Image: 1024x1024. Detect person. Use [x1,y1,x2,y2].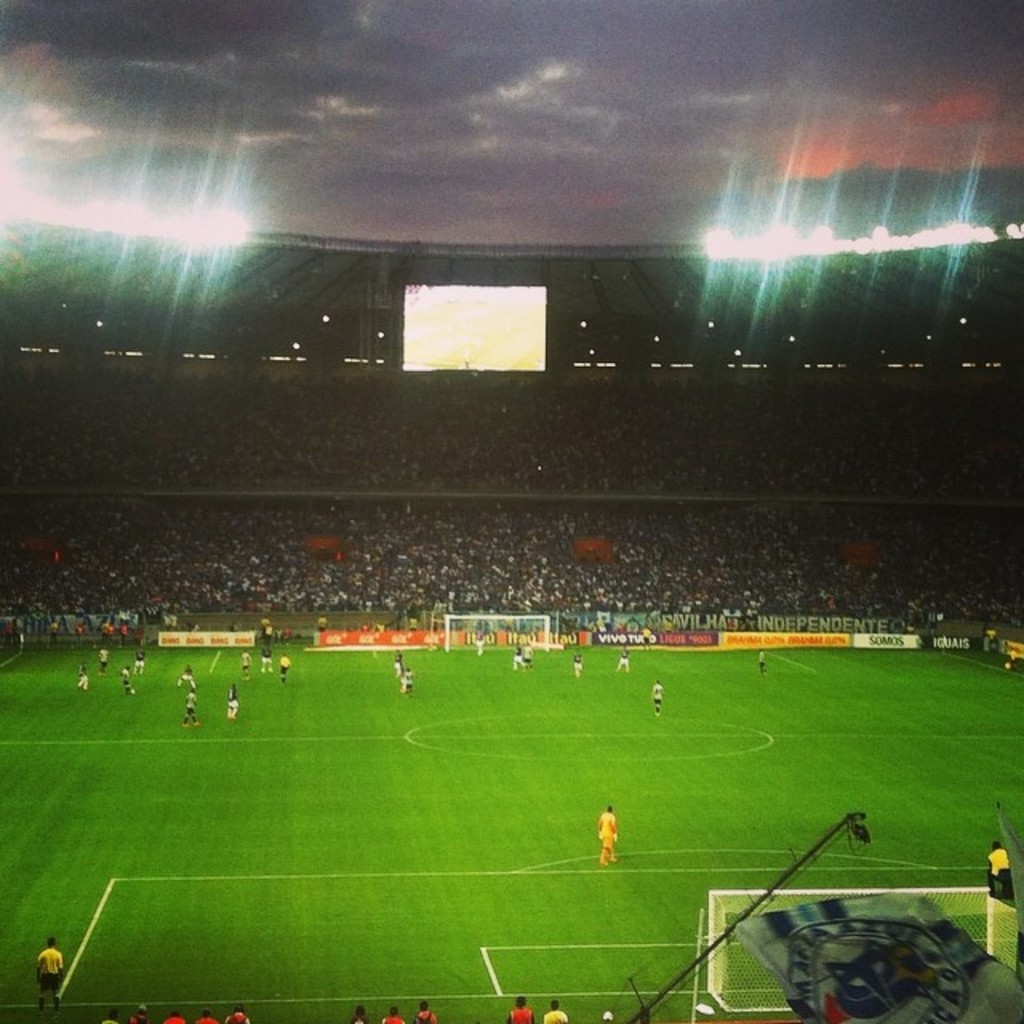
[474,626,488,654].
